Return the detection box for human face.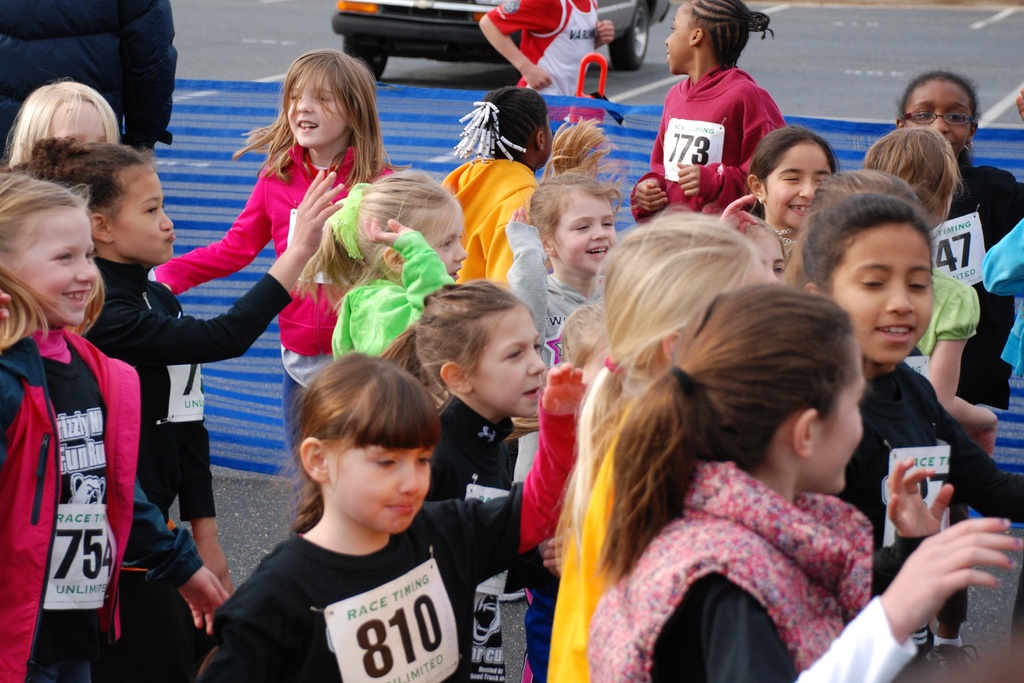
[114, 163, 177, 262].
